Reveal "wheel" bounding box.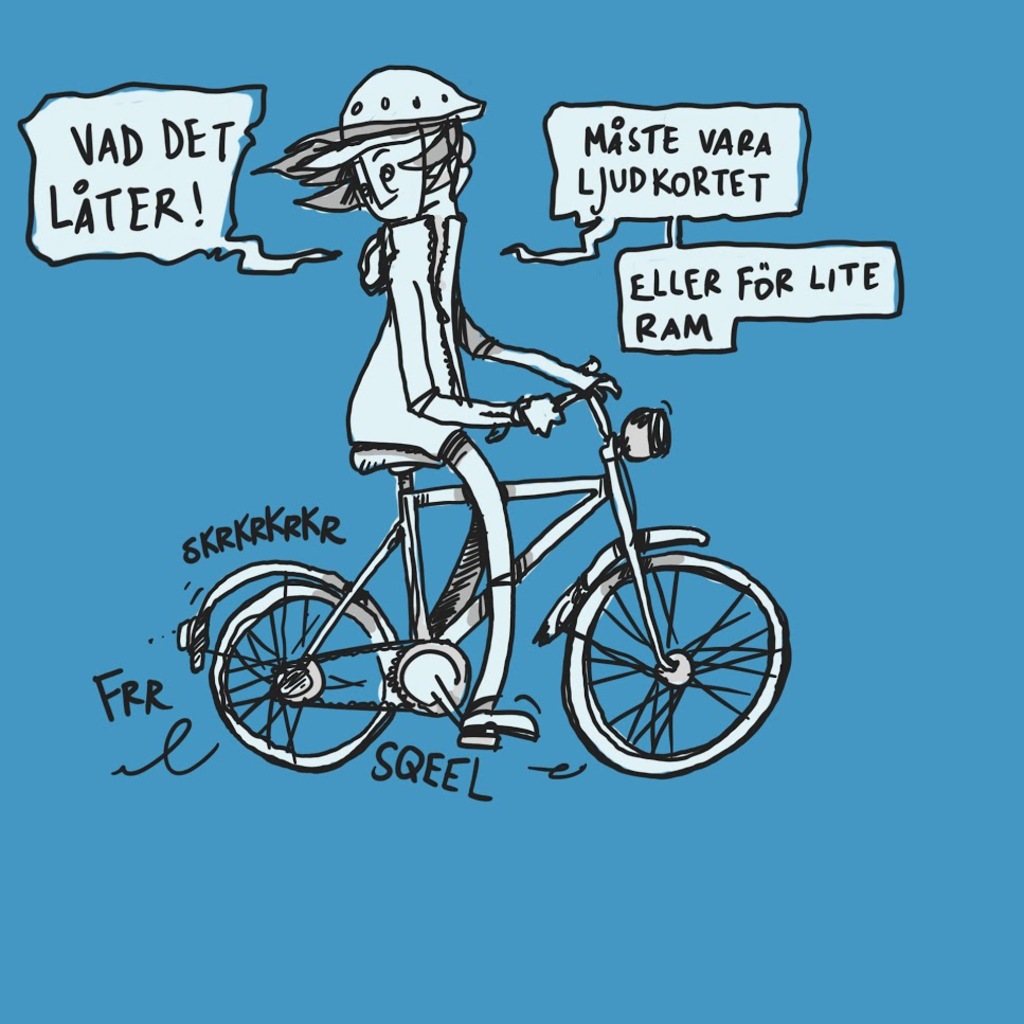
Revealed: bbox=[558, 543, 766, 762].
